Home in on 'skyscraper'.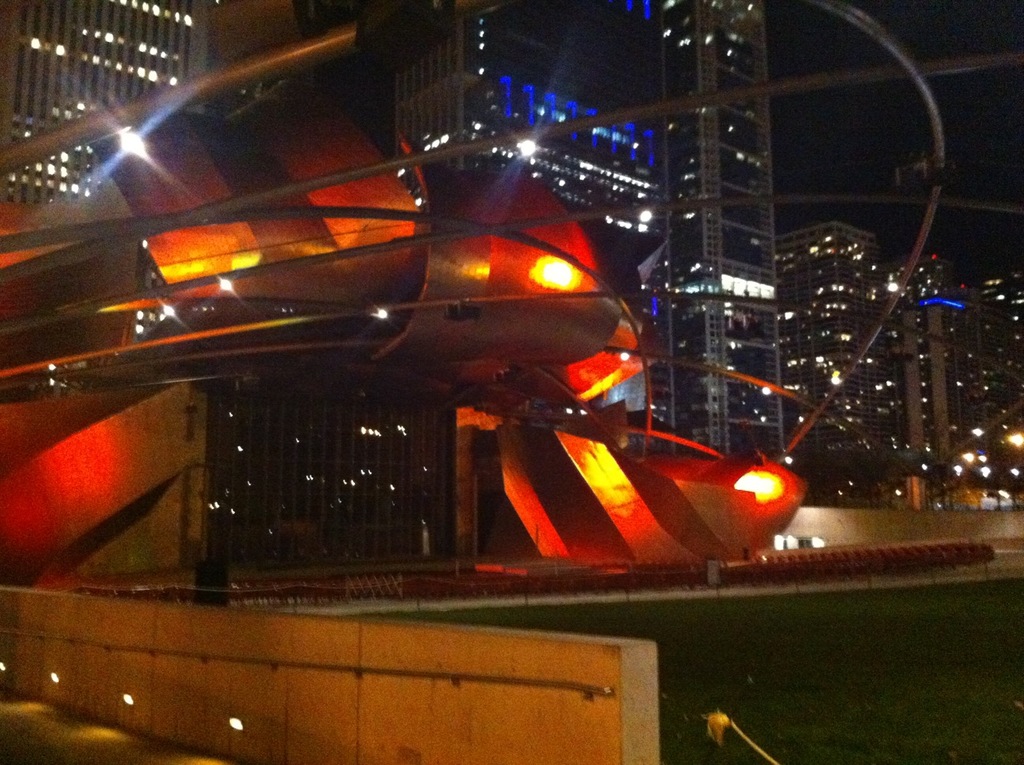
Homed in at region(775, 224, 905, 509).
